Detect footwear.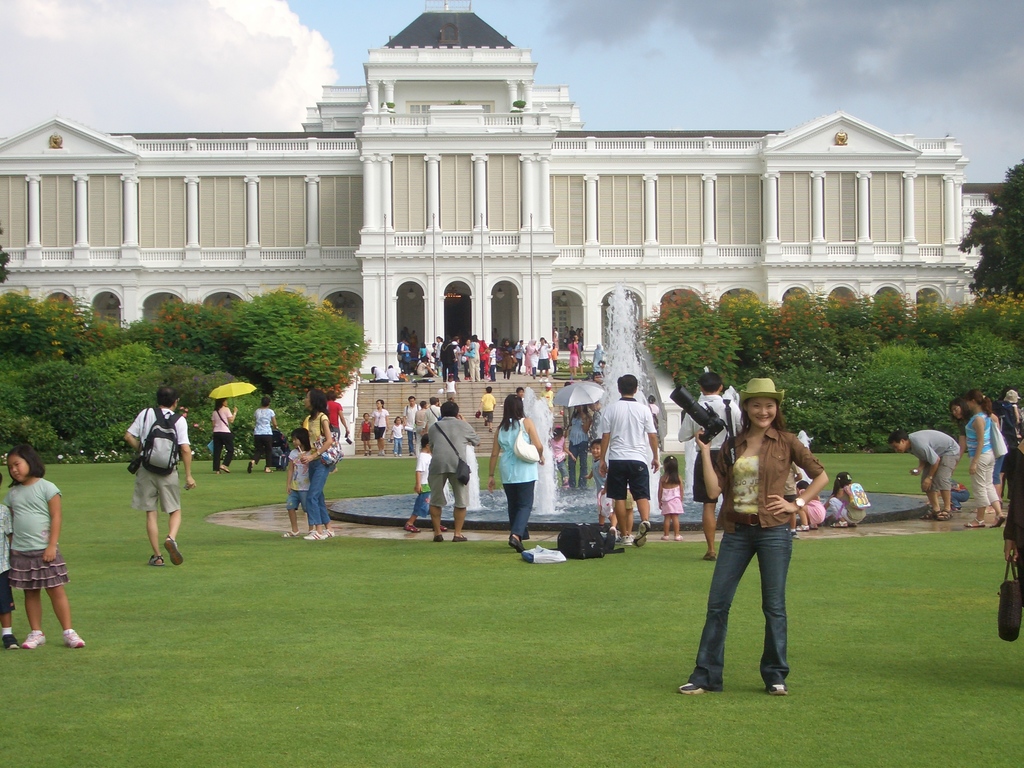
Detected at l=488, t=429, r=491, b=431.
